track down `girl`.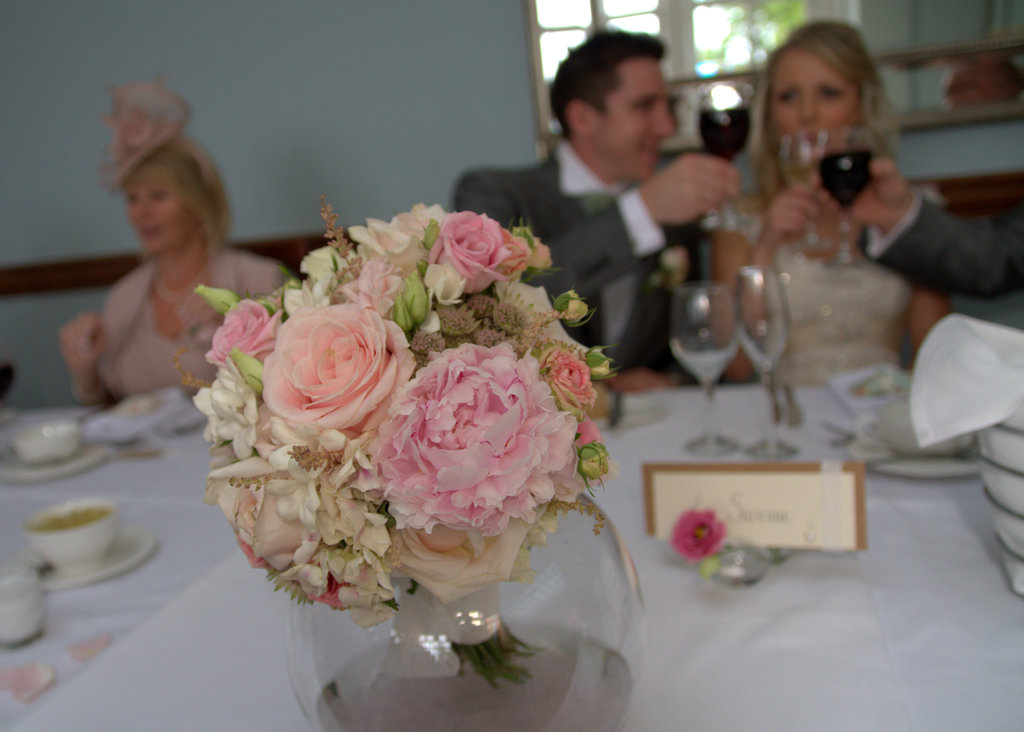
Tracked to x1=704 y1=13 x2=952 y2=383.
